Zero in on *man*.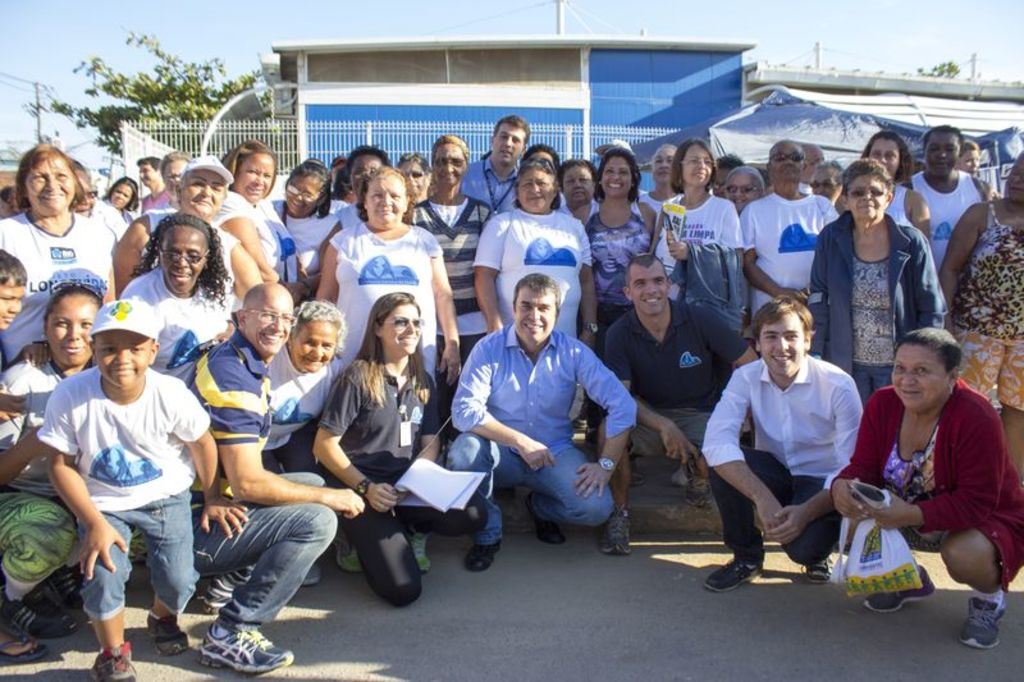
Zeroed in: 453/113/532/214.
